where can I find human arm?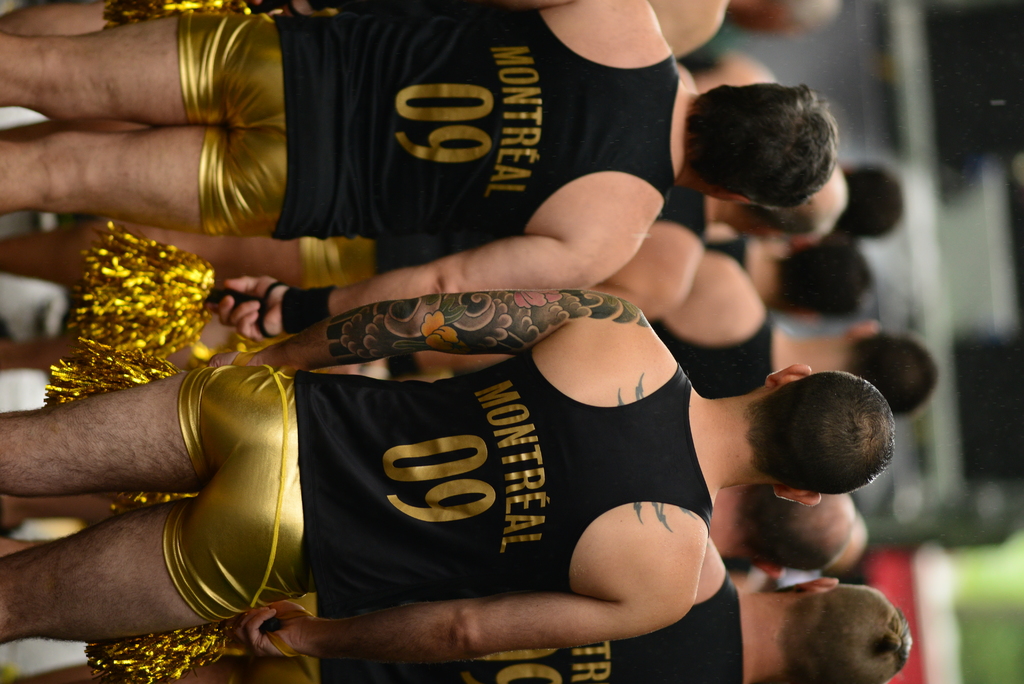
You can find it at box(602, 232, 690, 314).
